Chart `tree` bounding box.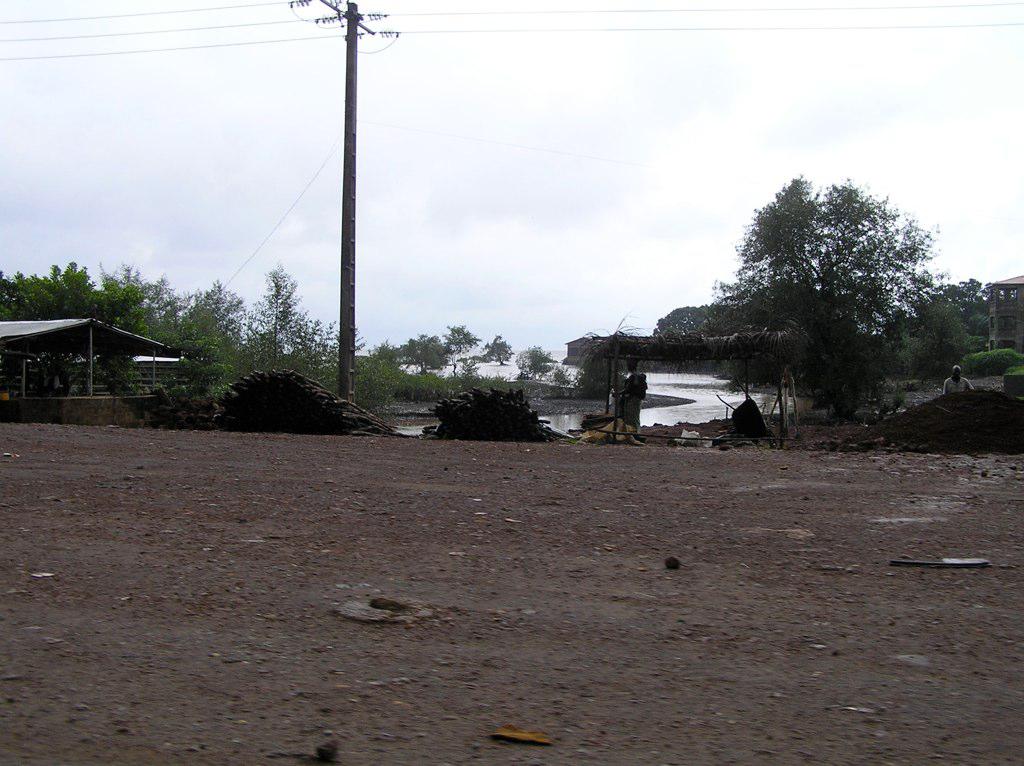
Charted: region(343, 339, 413, 414).
